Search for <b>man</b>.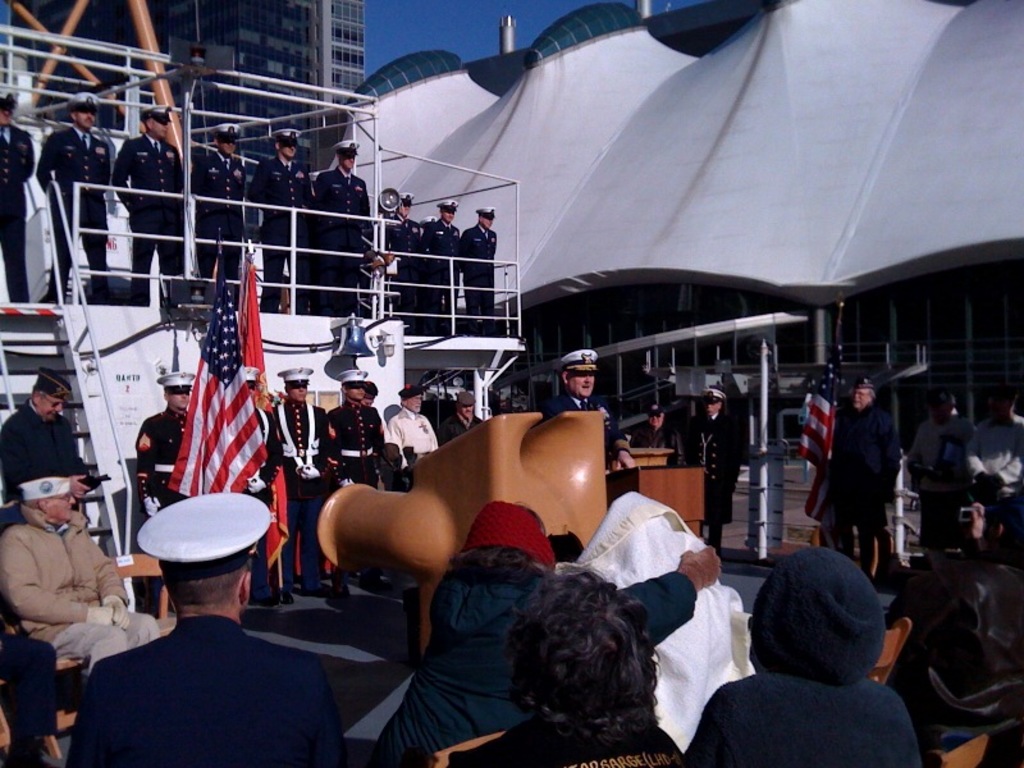
Found at [x1=905, y1=384, x2=978, y2=548].
